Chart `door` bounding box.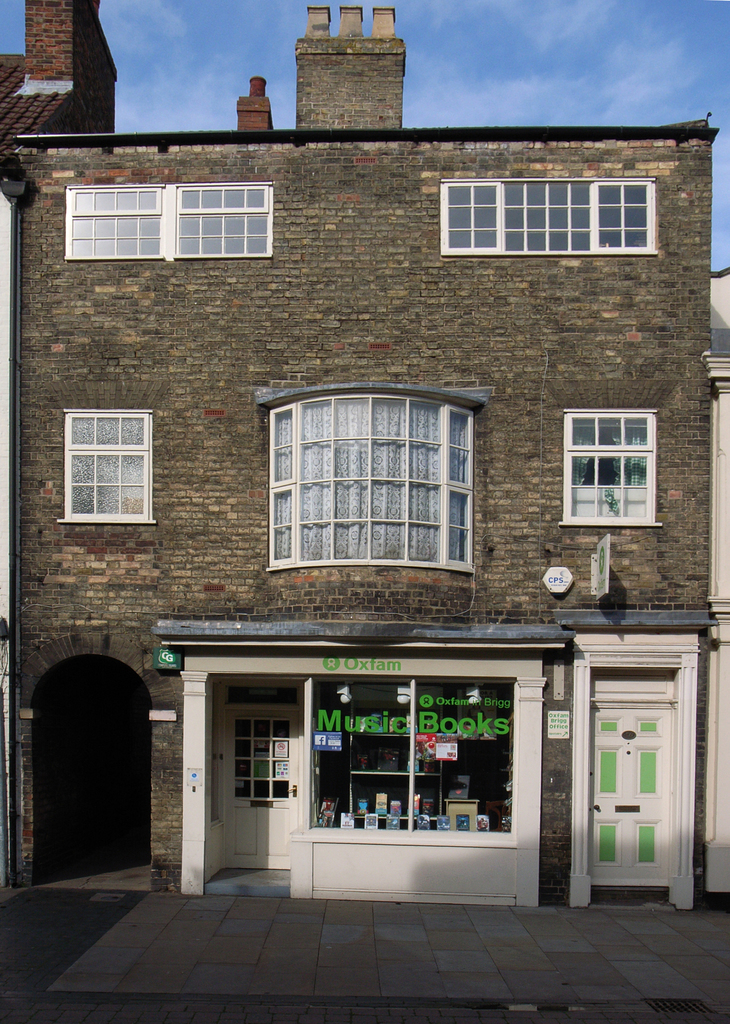
Charted: select_region(570, 630, 705, 921).
